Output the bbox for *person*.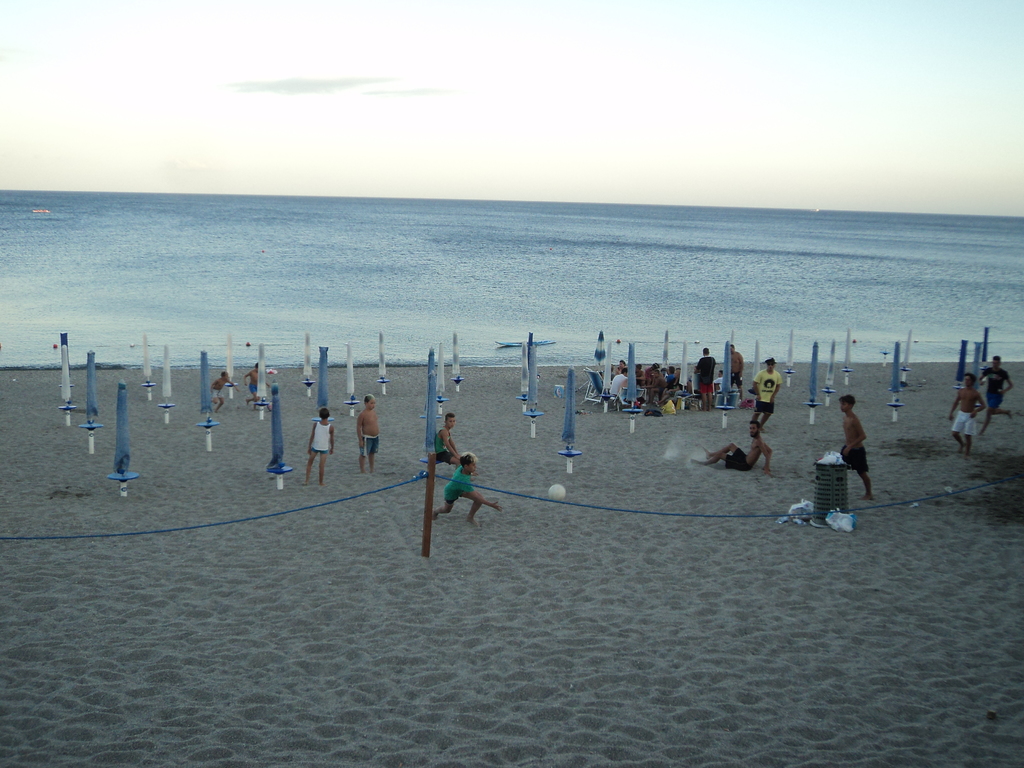
pyautogui.locateOnScreen(210, 368, 236, 413).
